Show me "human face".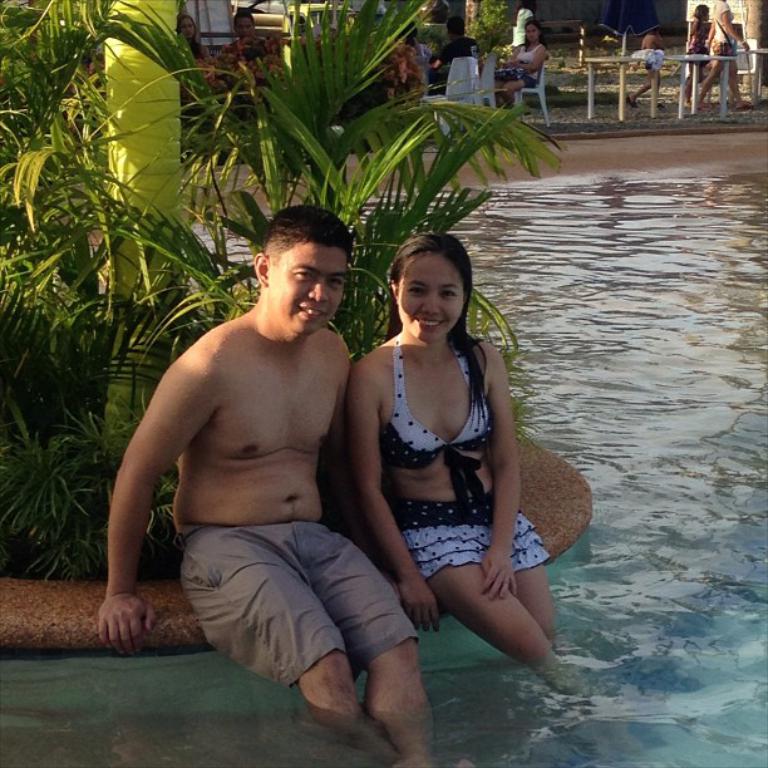
"human face" is here: pyautogui.locateOnScreen(181, 15, 193, 35).
